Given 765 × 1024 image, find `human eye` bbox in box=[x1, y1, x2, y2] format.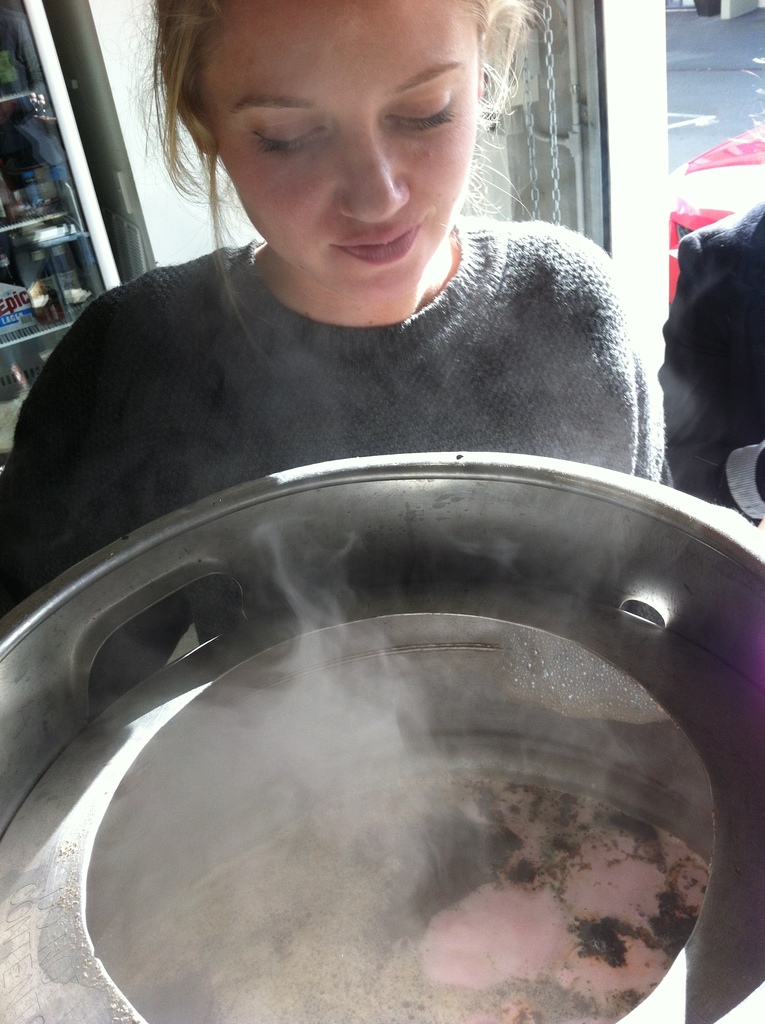
box=[246, 113, 326, 155].
